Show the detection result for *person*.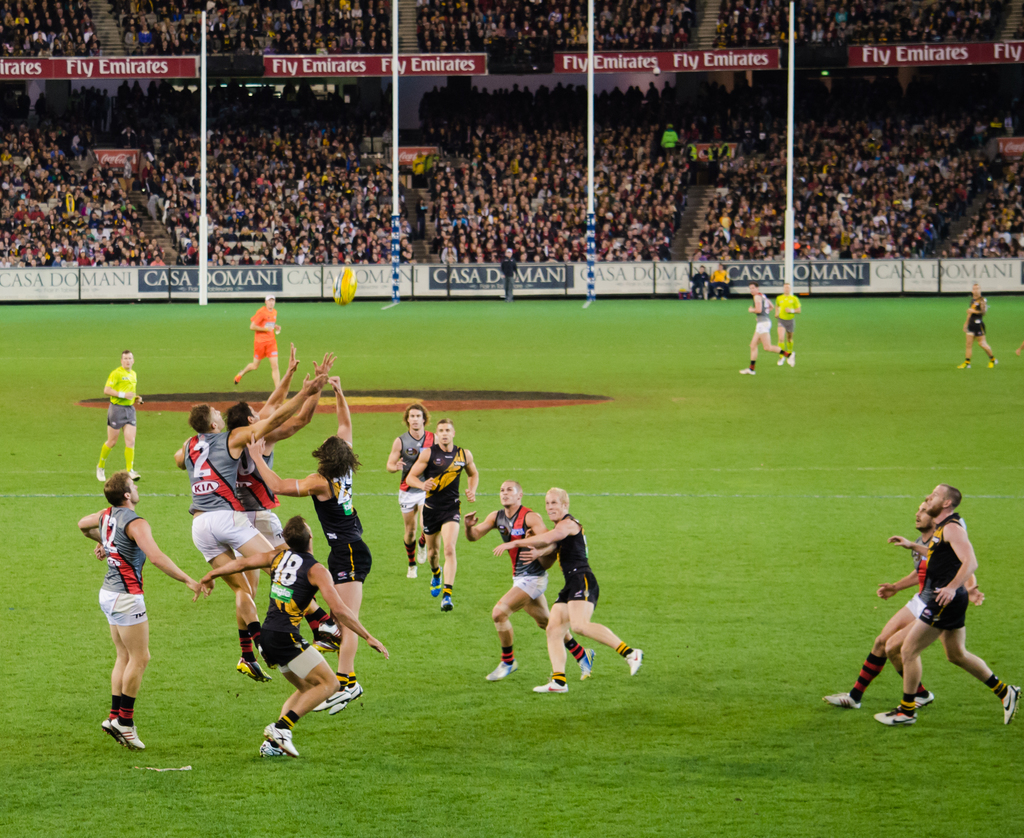
crop(200, 516, 384, 762).
